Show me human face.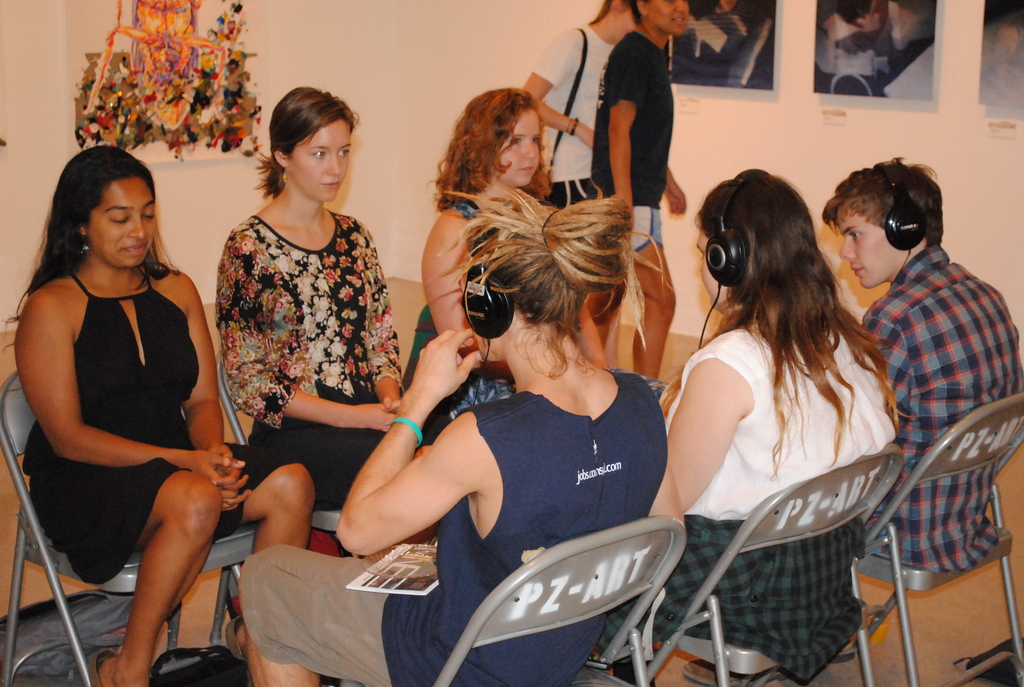
human face is here: 845:204:893:285.
